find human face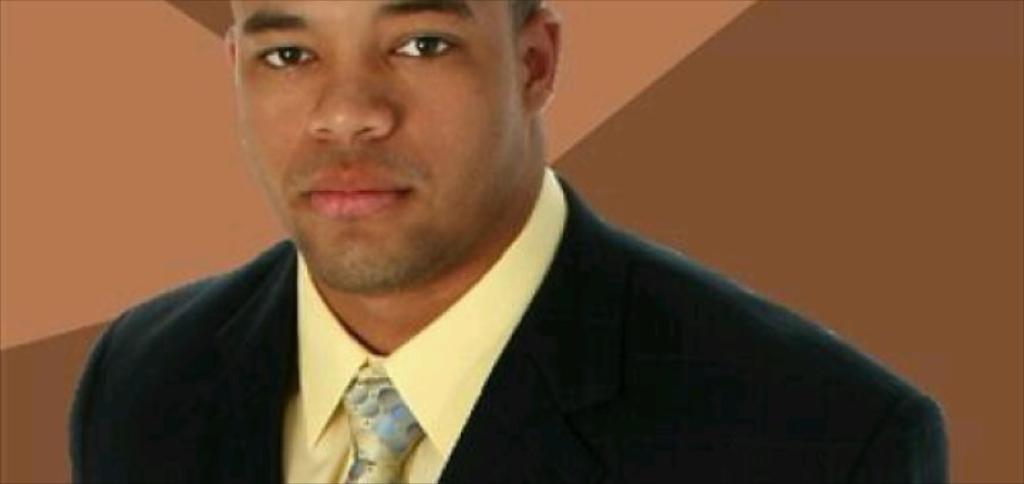
bbox=(242, 0, 523, 282)
